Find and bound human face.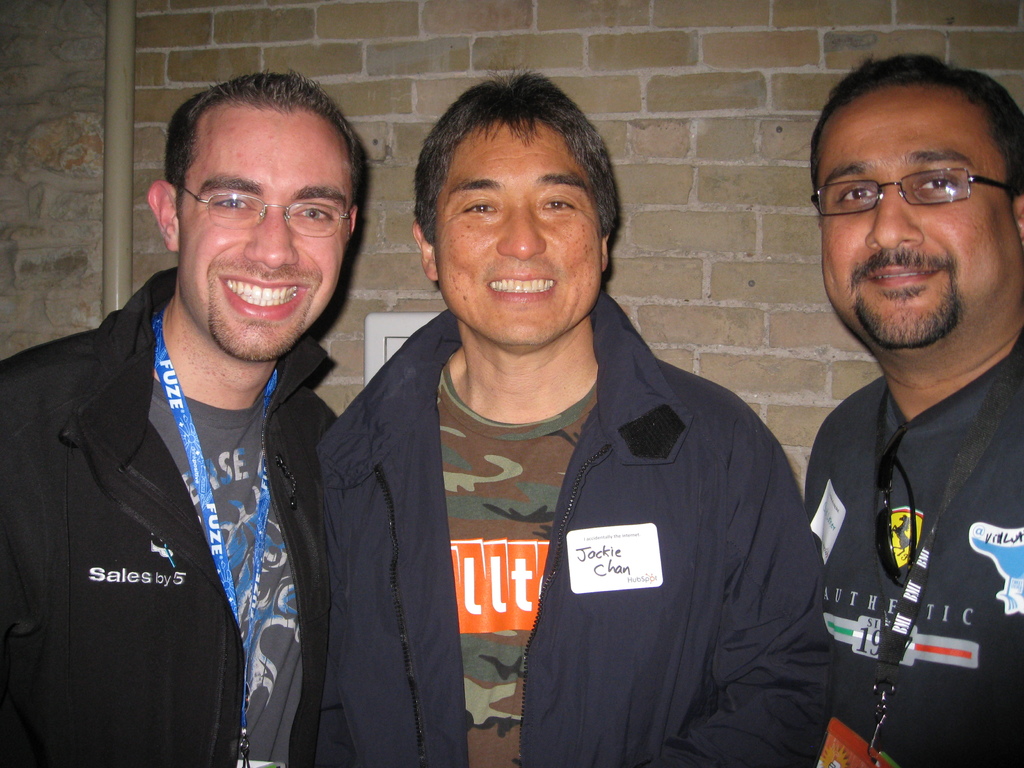
Bound: (x1=436, y1=122, x2=600, y2=352).
